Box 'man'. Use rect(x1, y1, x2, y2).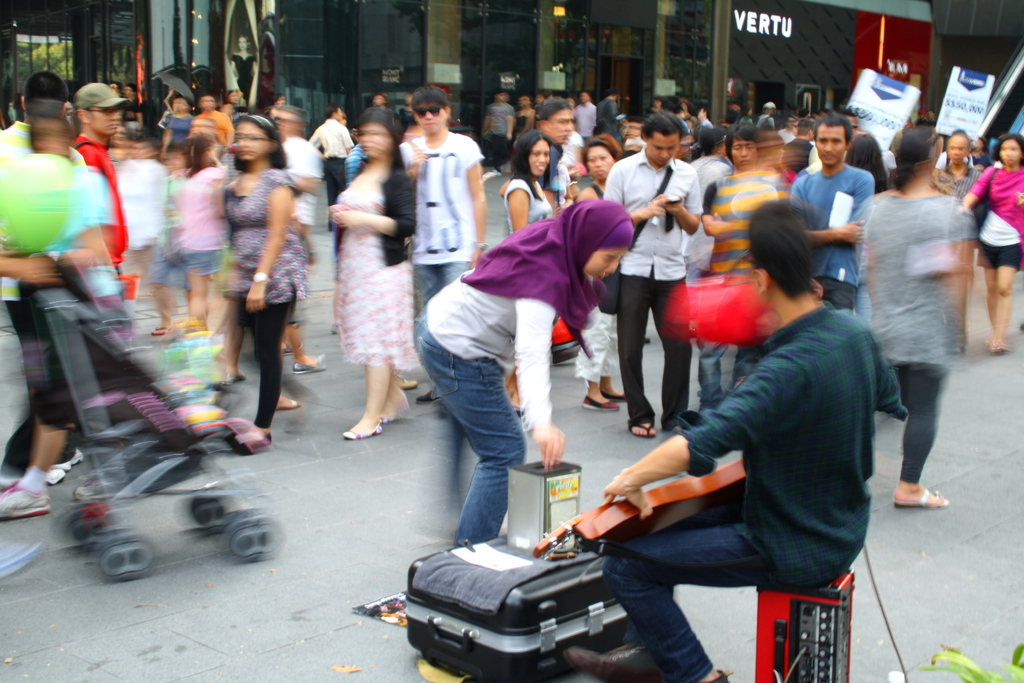
rect(600, 110, 694, 438).
